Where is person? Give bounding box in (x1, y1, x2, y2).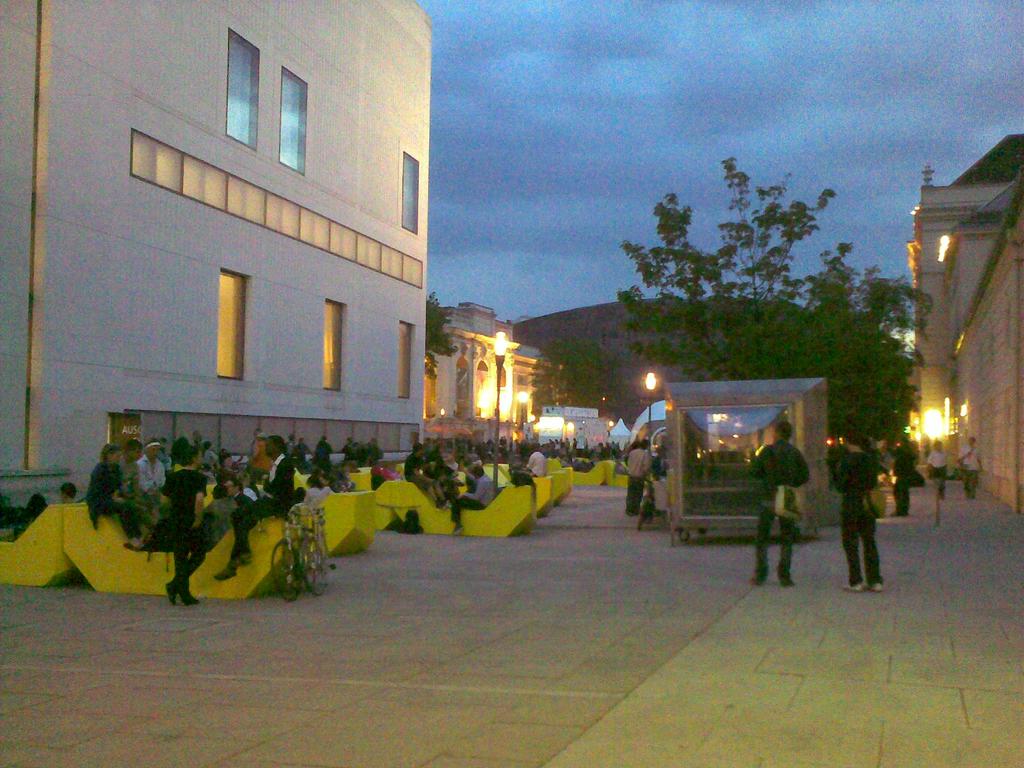
(314, 431, 331, 463).
